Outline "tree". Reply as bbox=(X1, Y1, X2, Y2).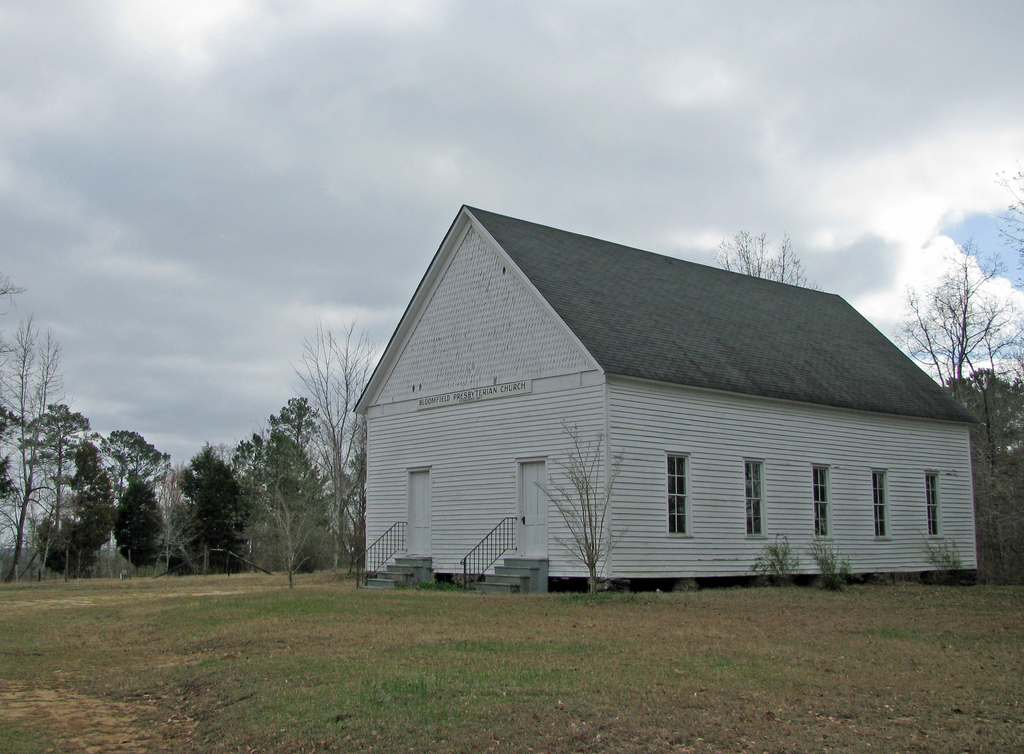
bbox=(120, 422, 163, 570).
